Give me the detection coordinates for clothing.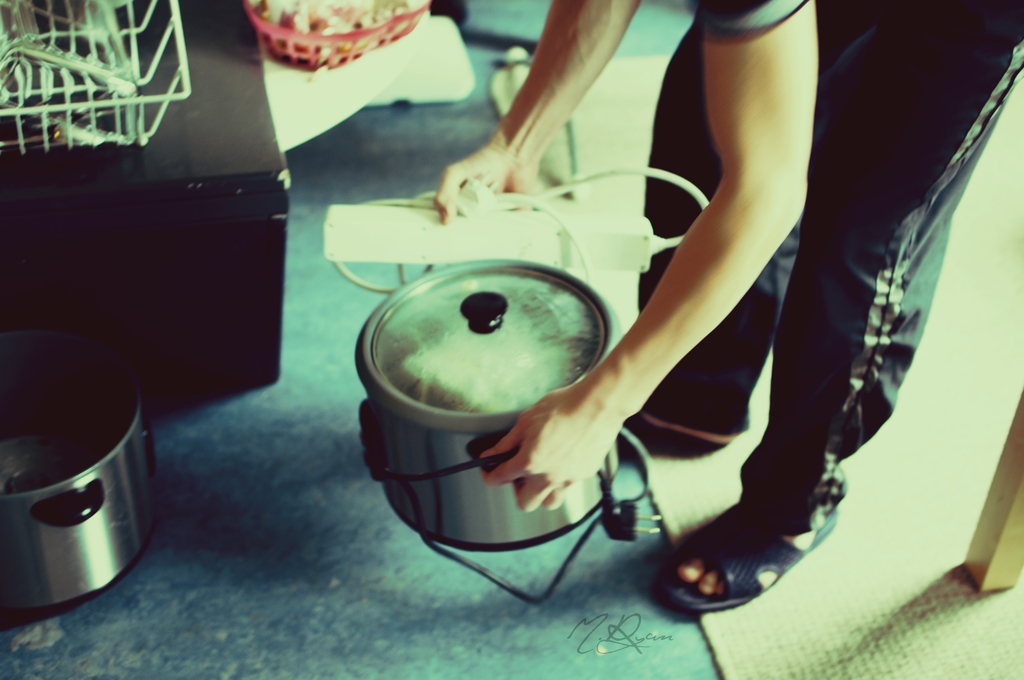
643,0,1023,547.
